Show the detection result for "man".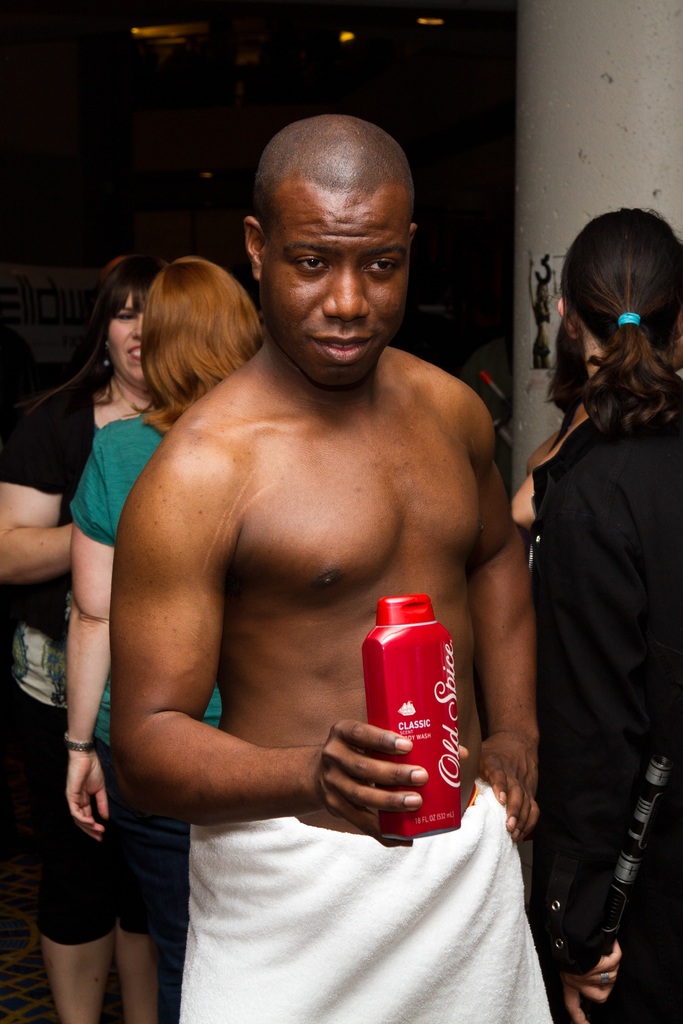
box=[83, 116, 550, 1023].
